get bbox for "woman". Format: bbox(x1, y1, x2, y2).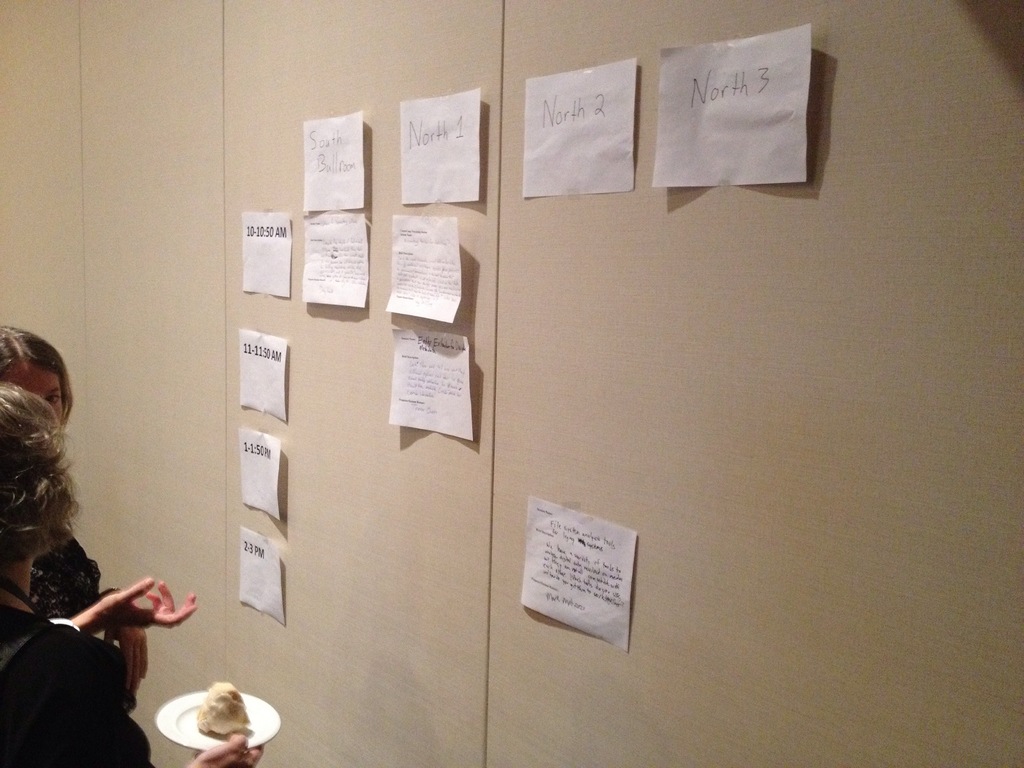
bbox(0, 378, 266, 766).
